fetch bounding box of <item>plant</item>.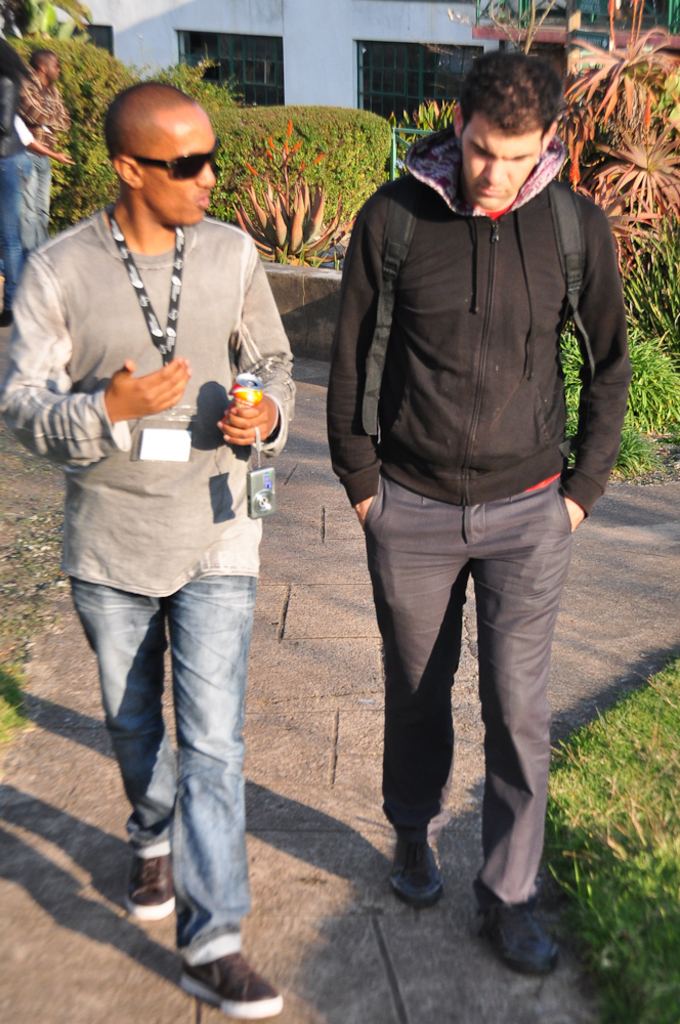
Bbox: x1=0, y1=31, x2=148, y2=233.
